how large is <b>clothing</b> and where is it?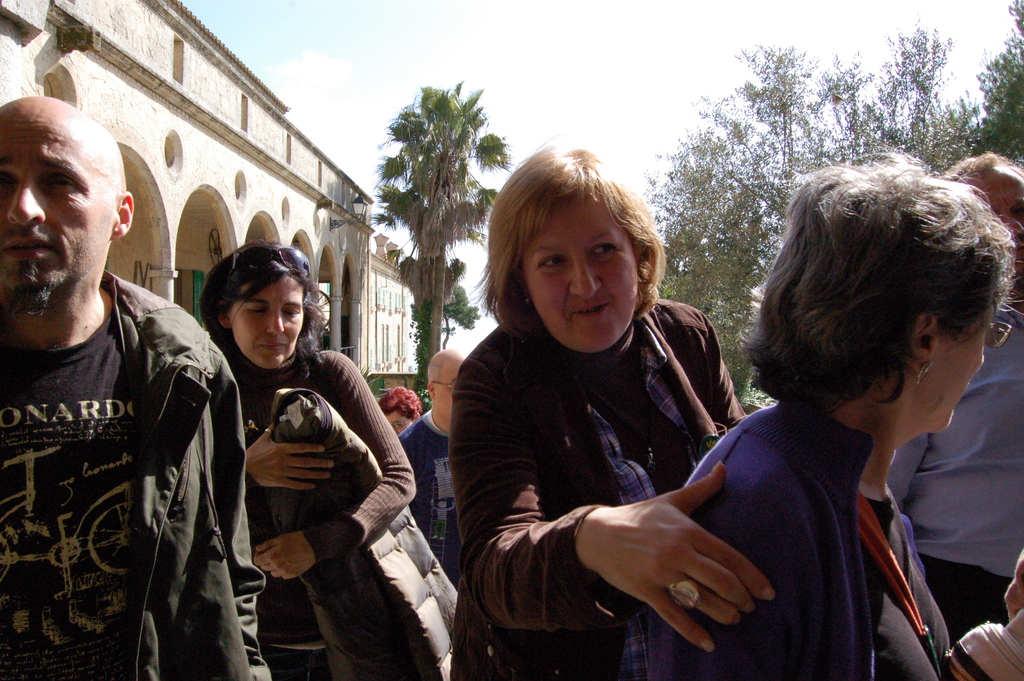
Bounding box: l=403, t=406, r=465, b=584.
